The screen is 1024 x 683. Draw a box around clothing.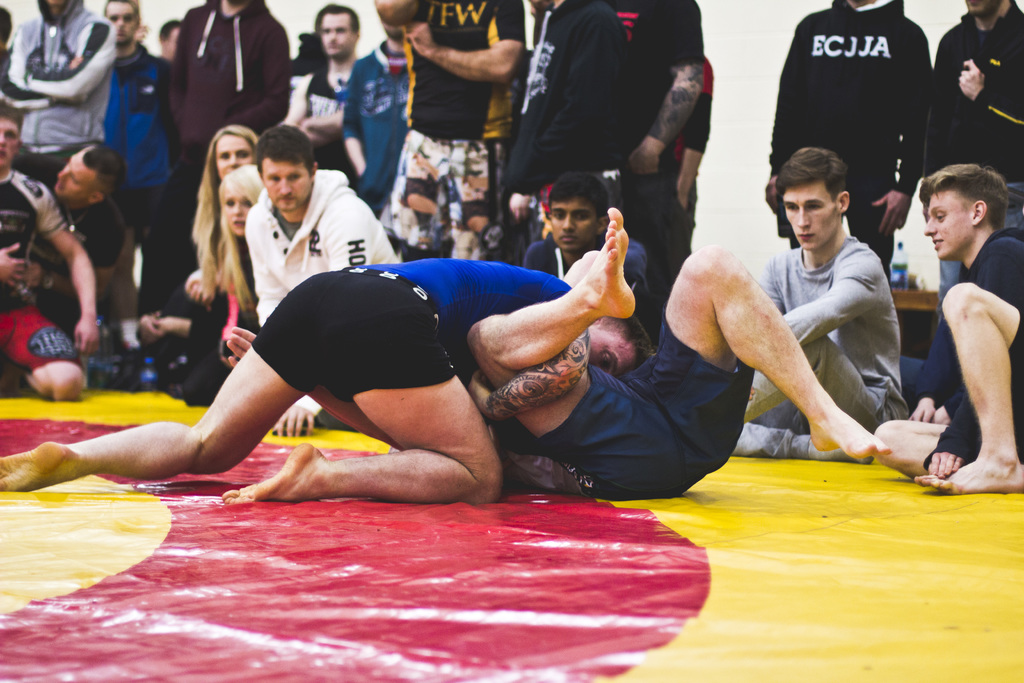
region(294, 54, 362, 194).
